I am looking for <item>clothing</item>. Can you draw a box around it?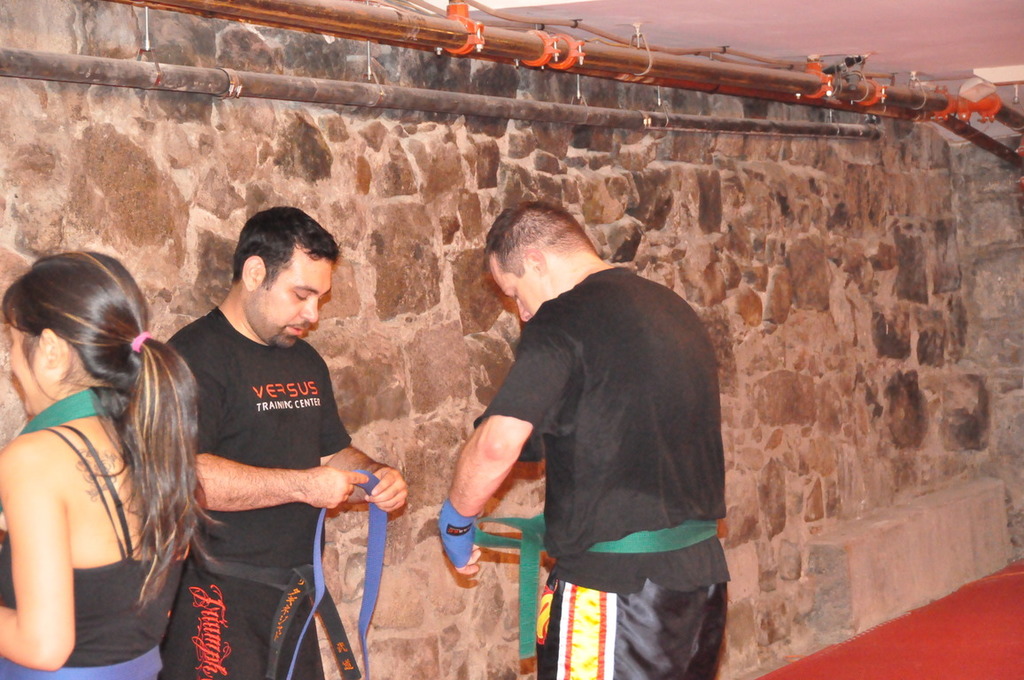
Sure, the bounding box is (left=467, top=235, right=736, bottom=661).
